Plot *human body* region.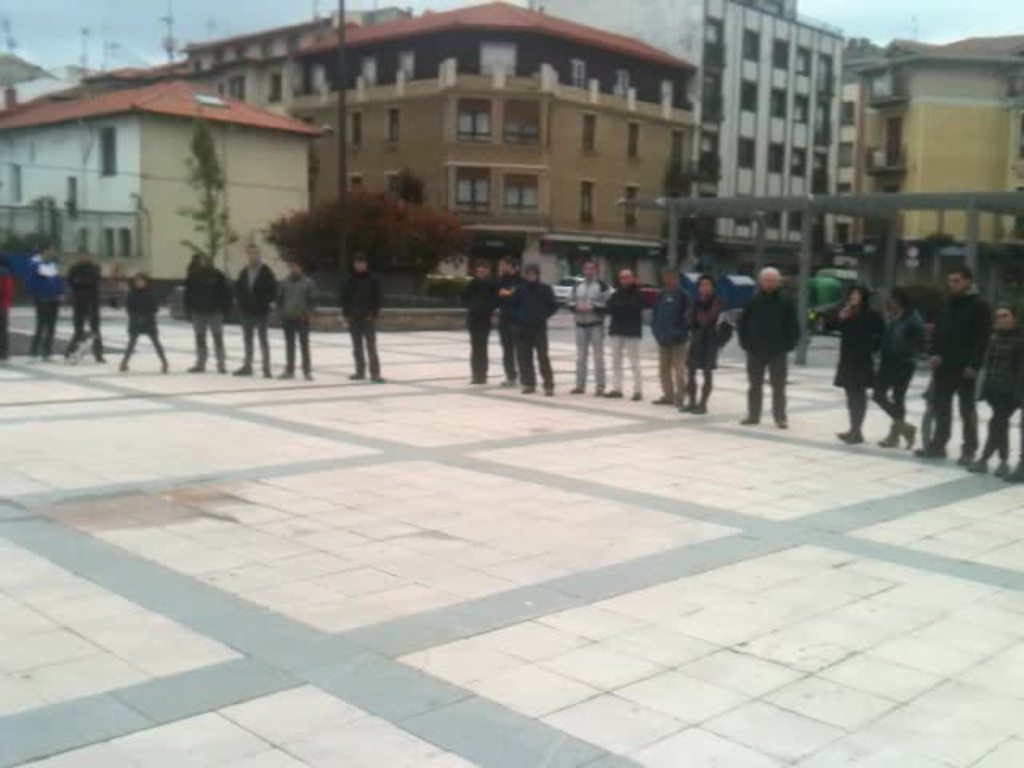
Plotted at (left=339, top=245, right=378, bottom=386).
